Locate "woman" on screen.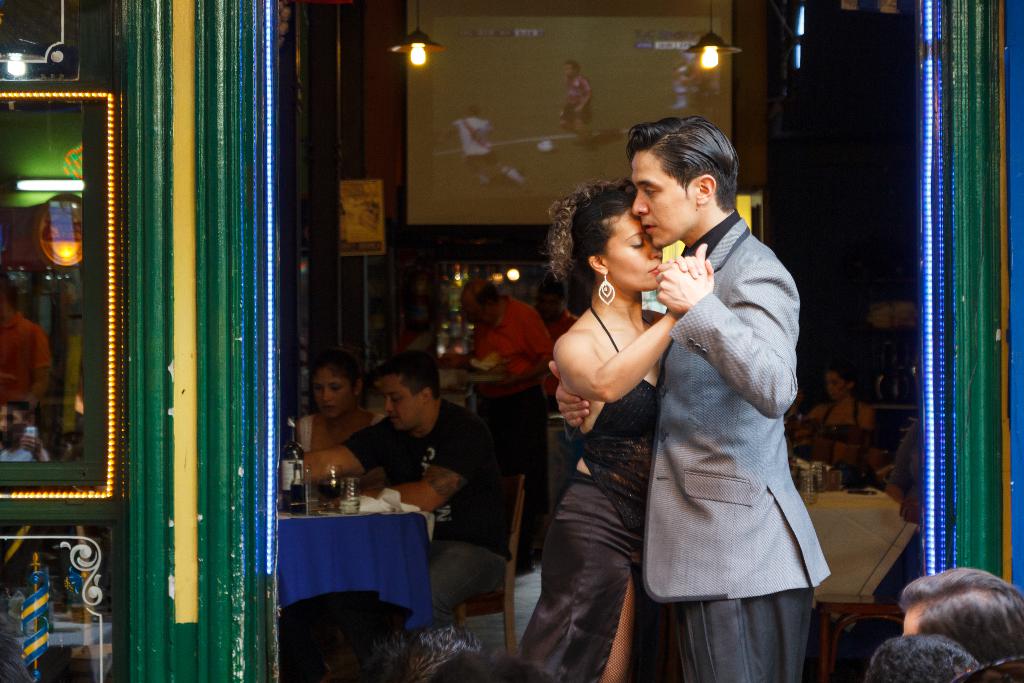
On screen at <bbox>278, 365, 390, 500</bbox>.
